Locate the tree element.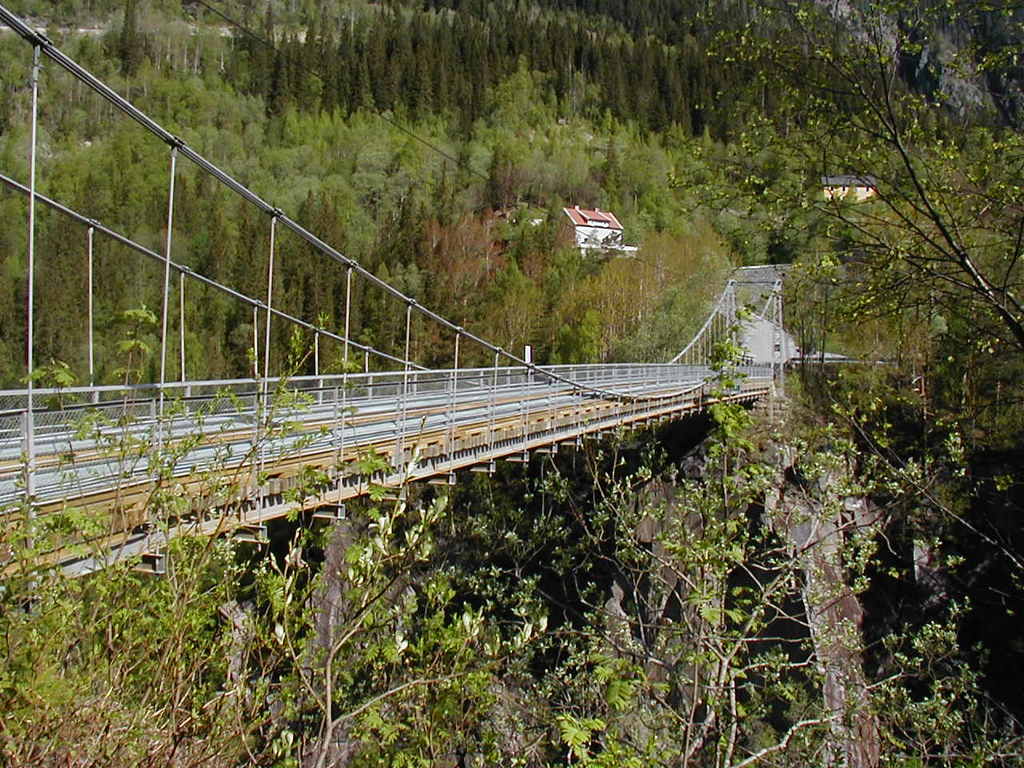
Element bbox: box=[359, 258, 410, 359].
